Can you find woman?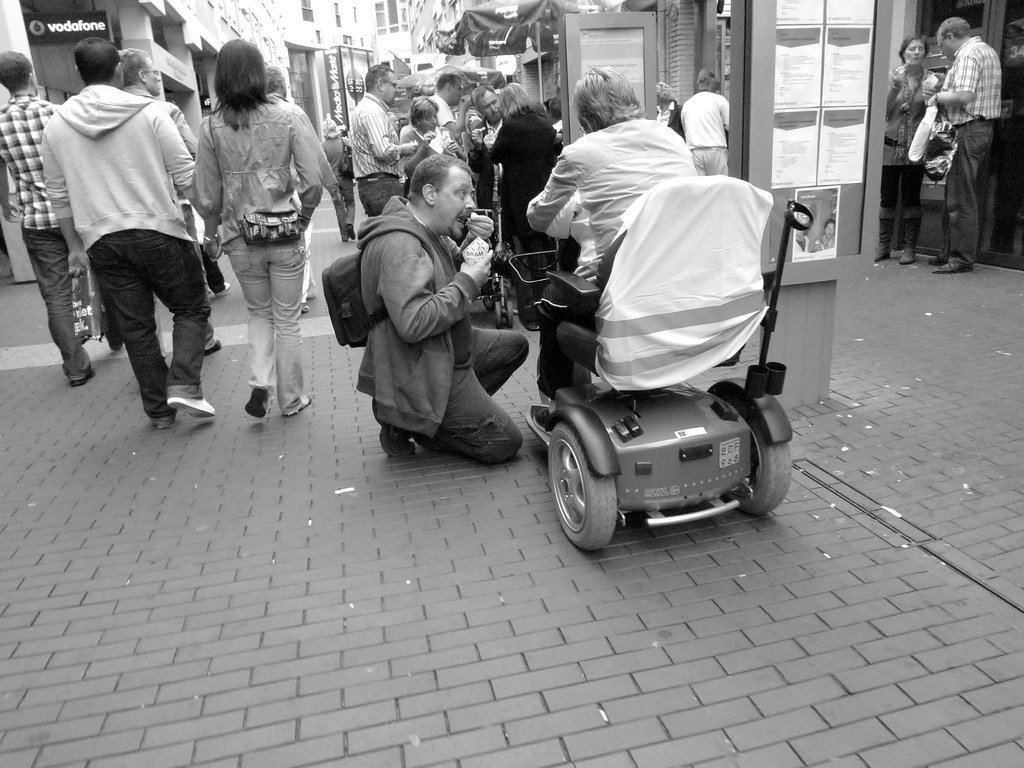
Yes, bounding box: detection(872, 35, 945, 261).
